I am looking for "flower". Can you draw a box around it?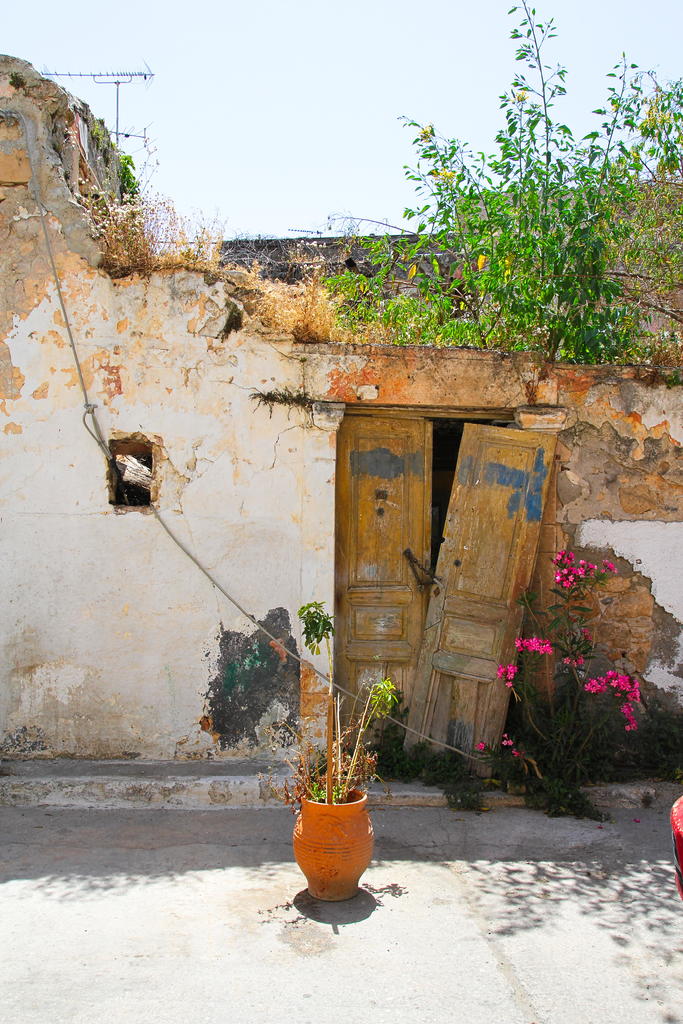
Sure, the bounding box is 475:743:488:753.
